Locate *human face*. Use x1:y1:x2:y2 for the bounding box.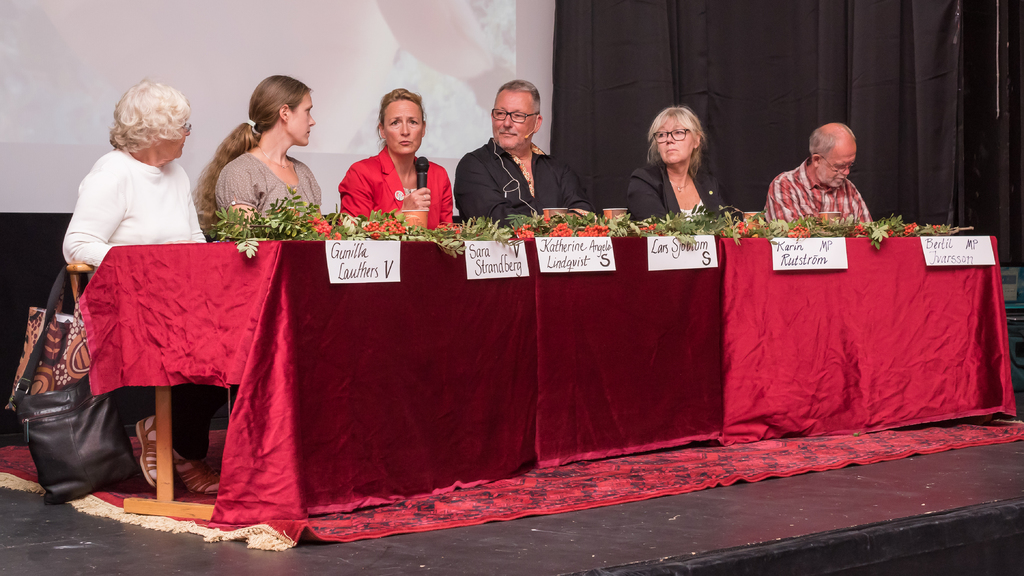
289:92:316:146.
